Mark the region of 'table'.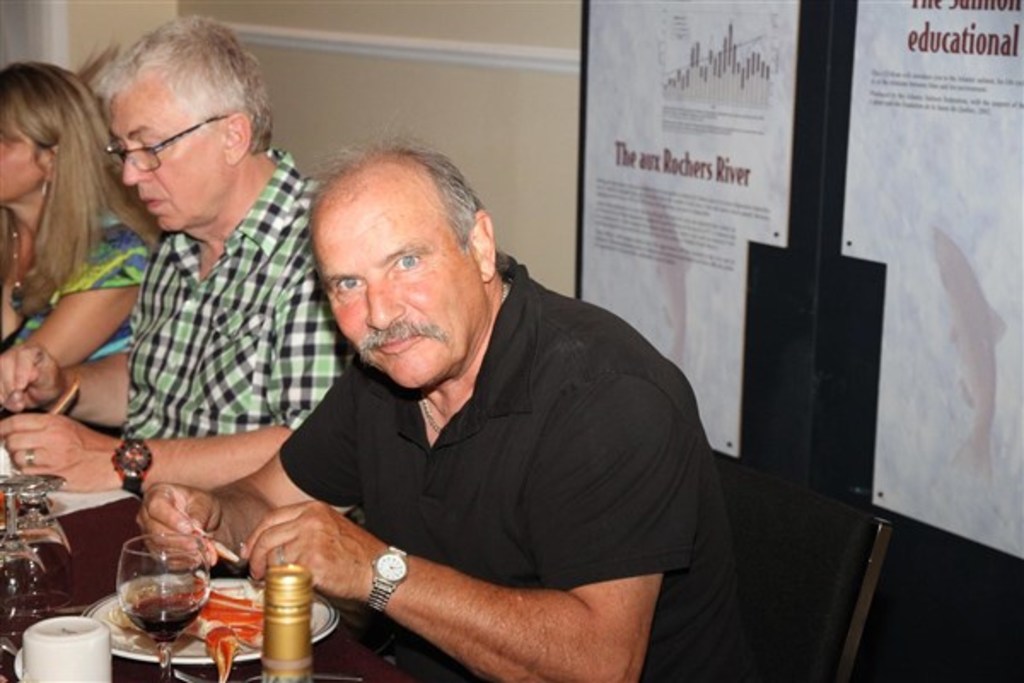
Region: box(0, 403, 415, 681).
